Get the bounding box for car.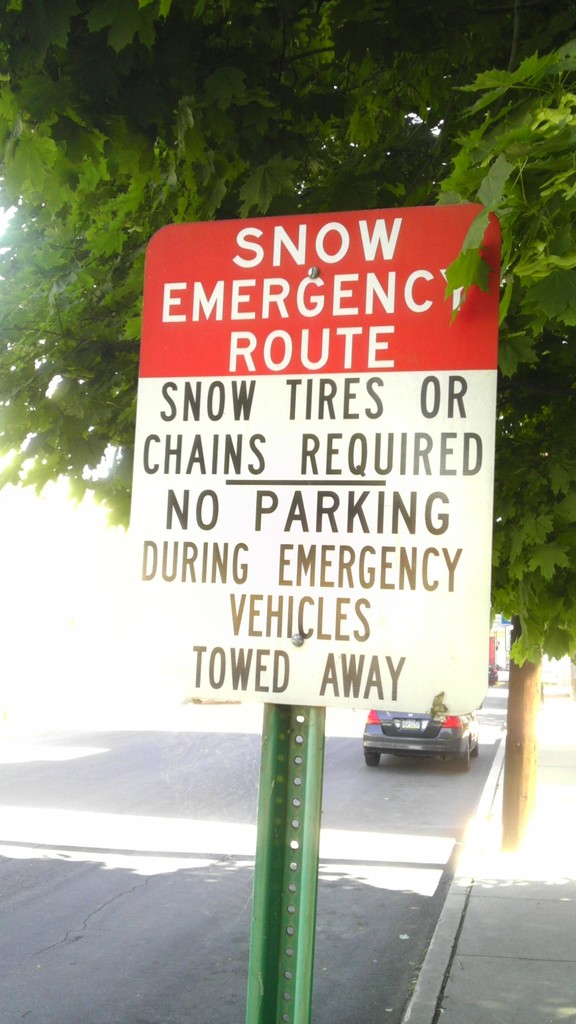
363:710:483:757.
